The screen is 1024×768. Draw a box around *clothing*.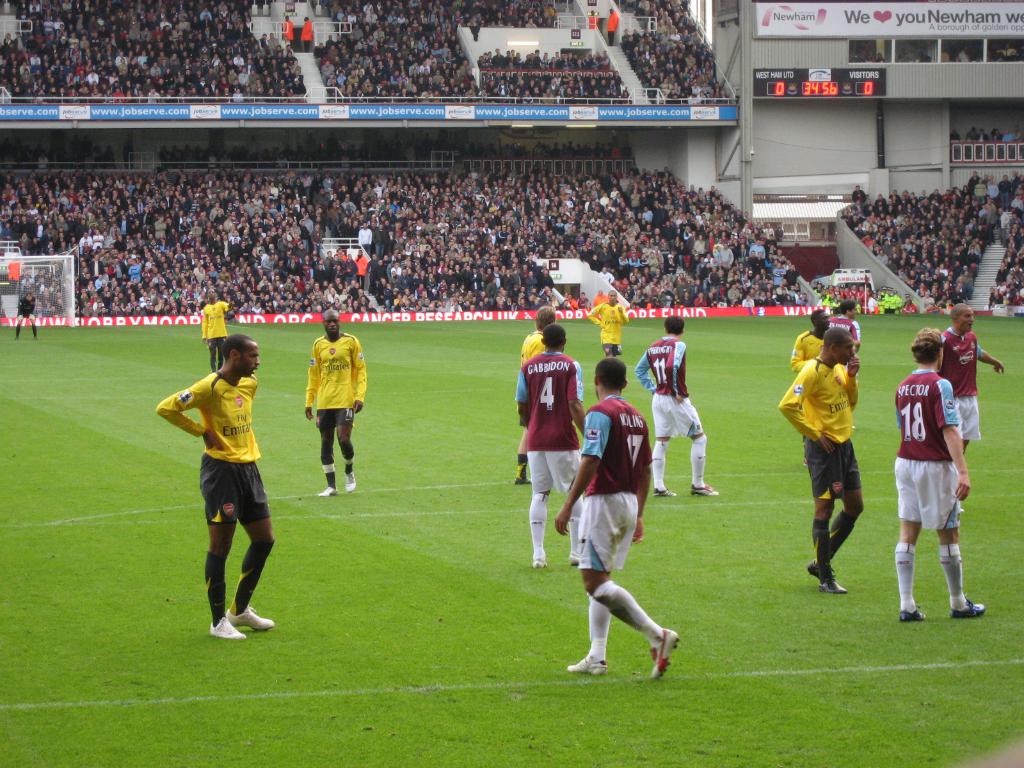
bbox=(985, 209, 999, 248).
